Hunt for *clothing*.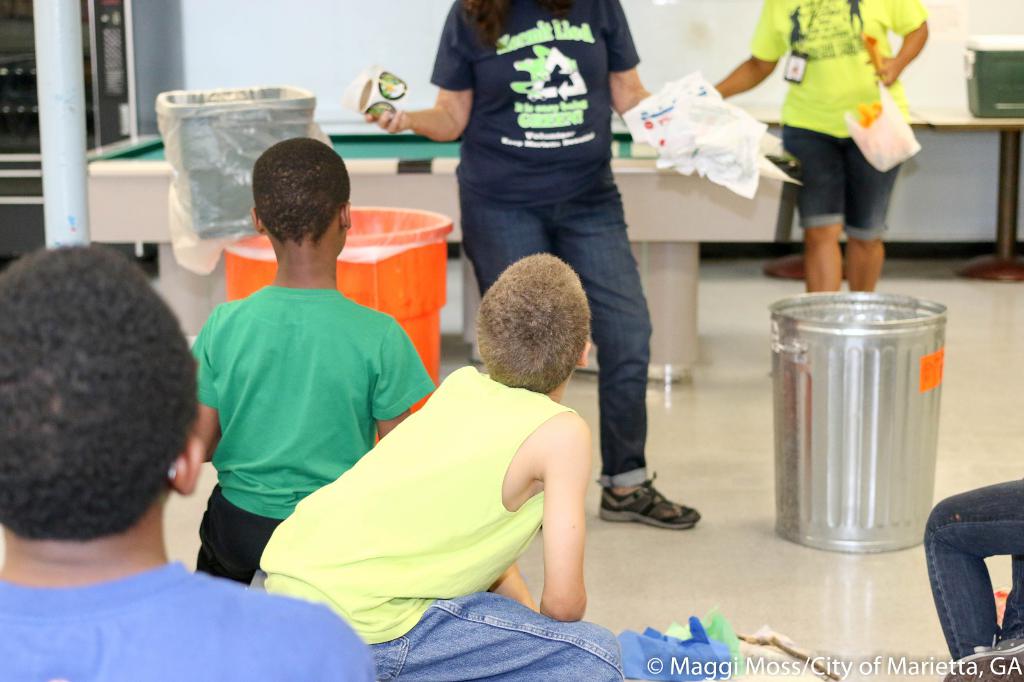
Hunted down at 755:0:932:239.
